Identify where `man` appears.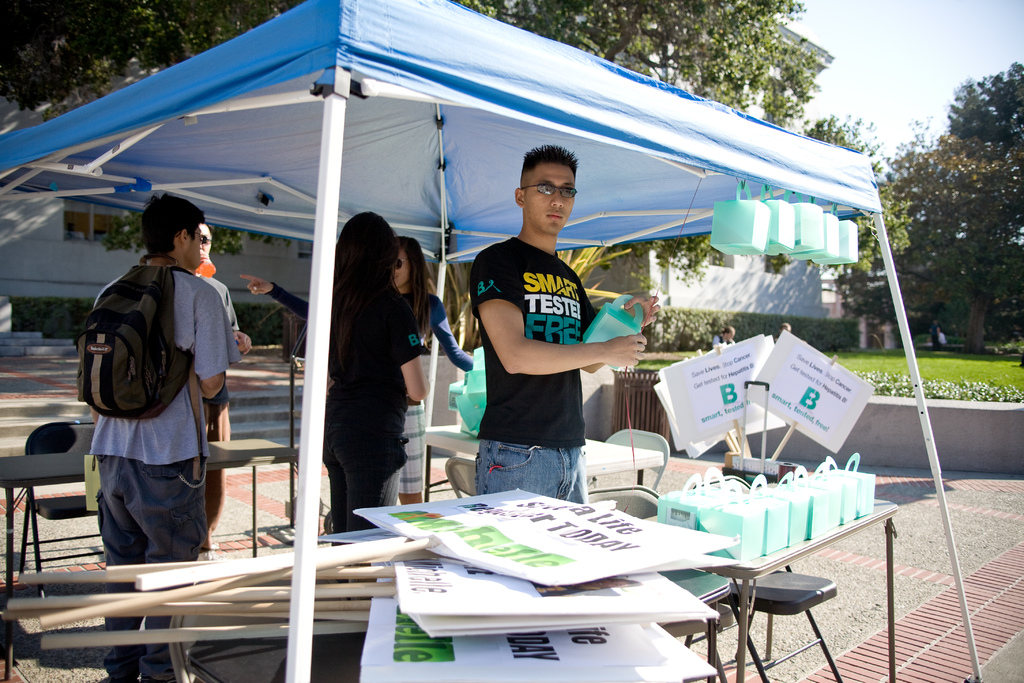
Appears at box(190, 219, 259, 558).
